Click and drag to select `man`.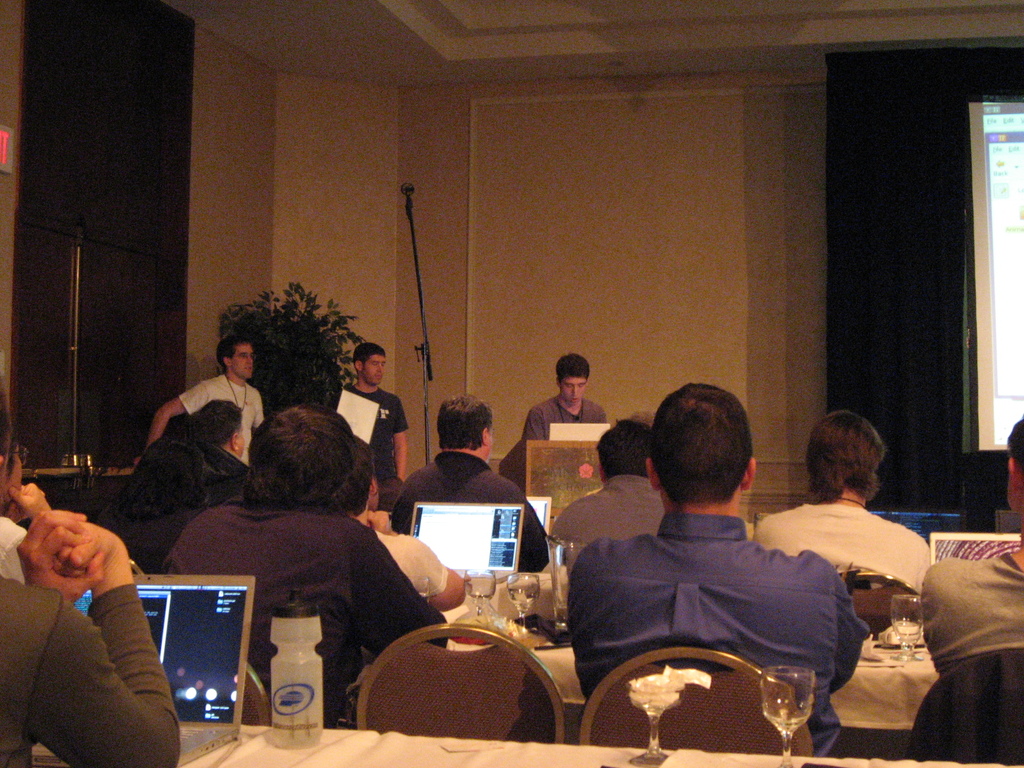
Selection: (x1=539, y1=396, x2=888, y2=732).
